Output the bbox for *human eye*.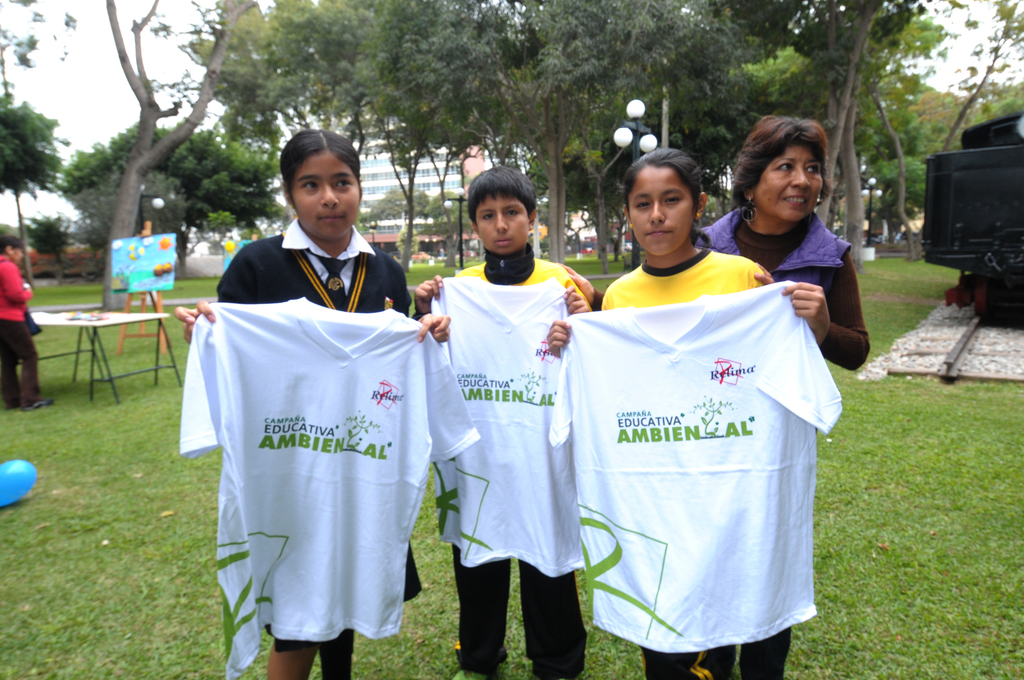
pyautogui.locateOnScreen(296, 179, 321, 193).
